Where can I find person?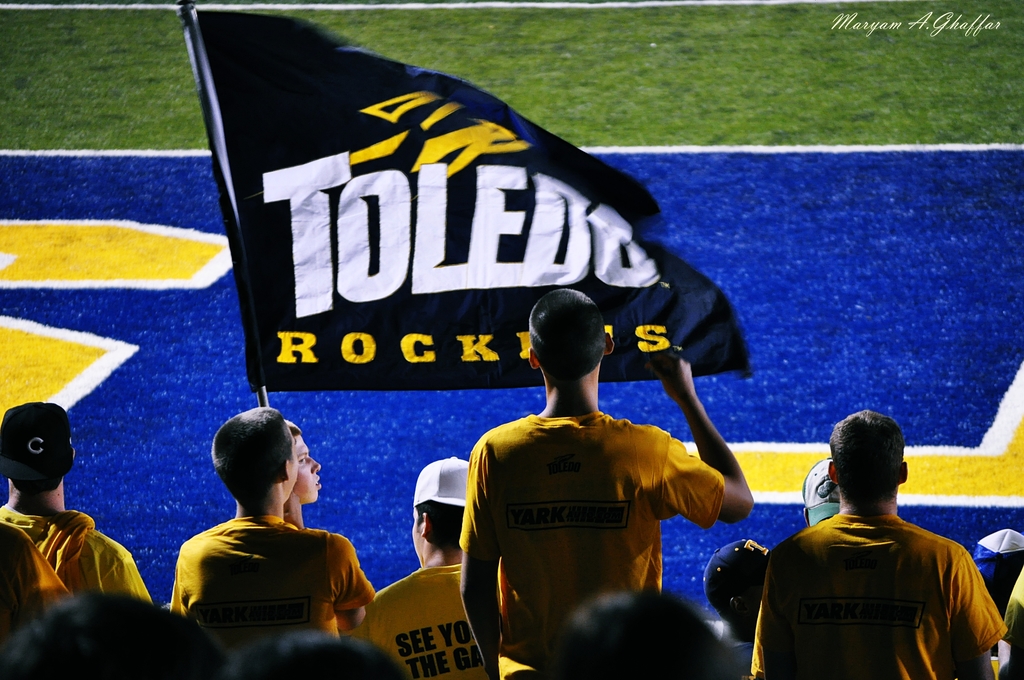
You can find it at Rect(0, 399, 135, 599).
